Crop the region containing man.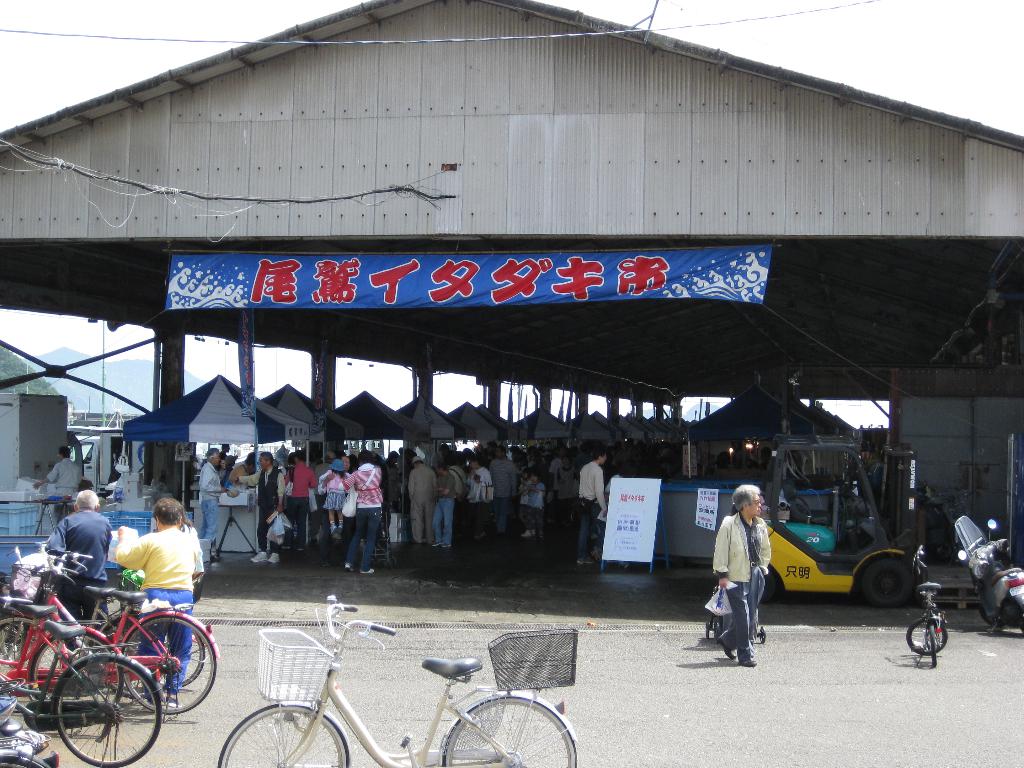
Crop region: <box>197,445,230,563</box>.
